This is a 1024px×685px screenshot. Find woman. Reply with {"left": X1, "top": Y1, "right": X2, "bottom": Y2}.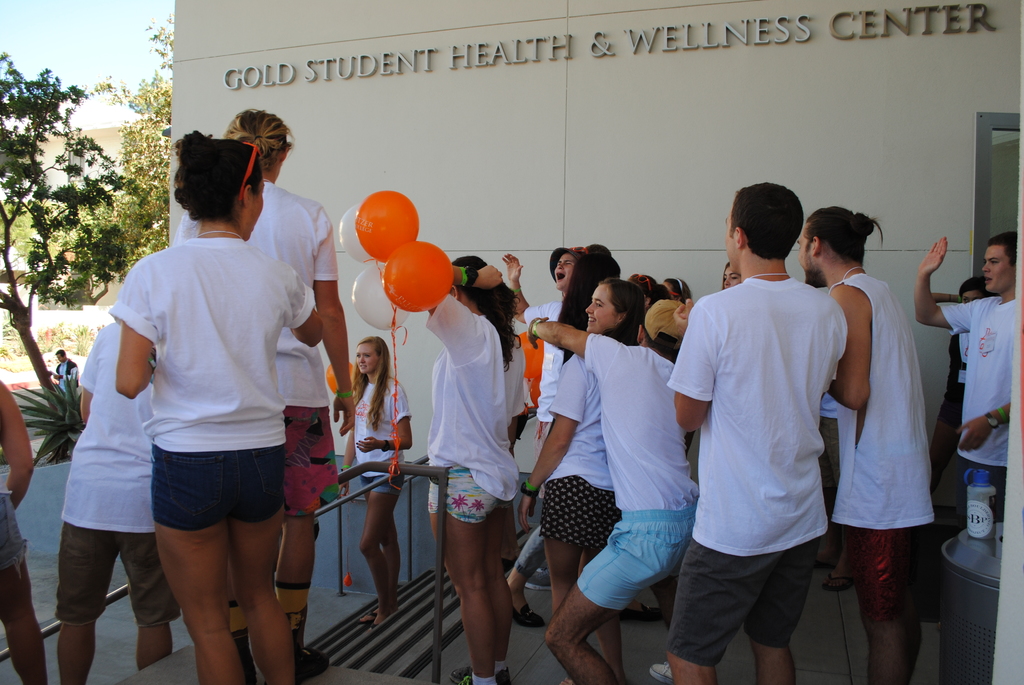
{"left": 341, "top": 338, "right": 406, "bottom": 617}.
